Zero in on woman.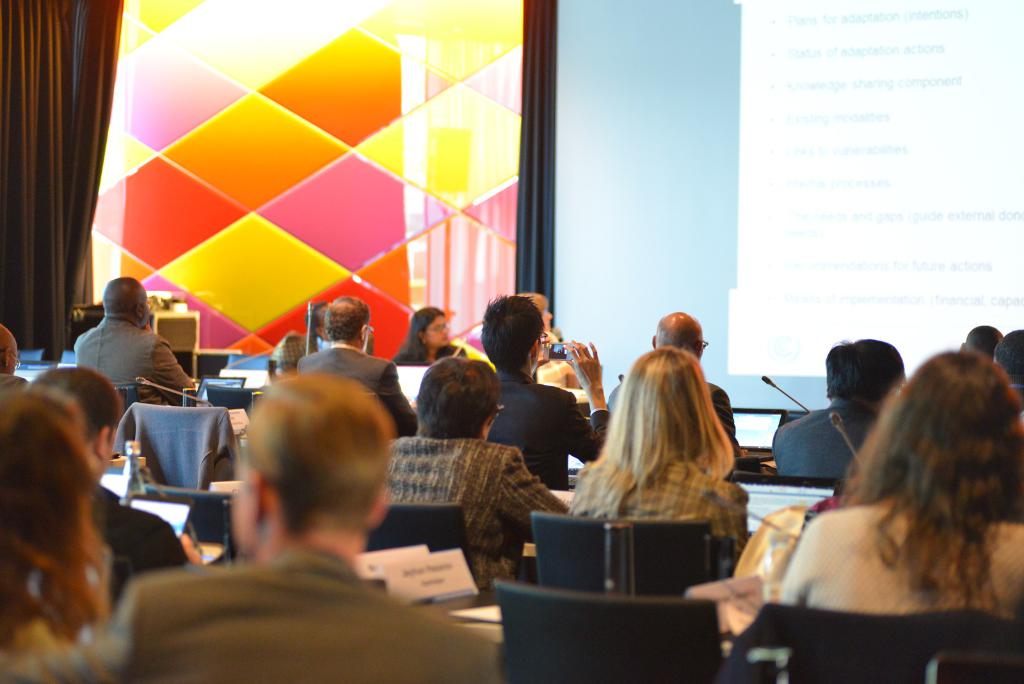
Zeroed in: bbox=[384, 305, 474, 368].
